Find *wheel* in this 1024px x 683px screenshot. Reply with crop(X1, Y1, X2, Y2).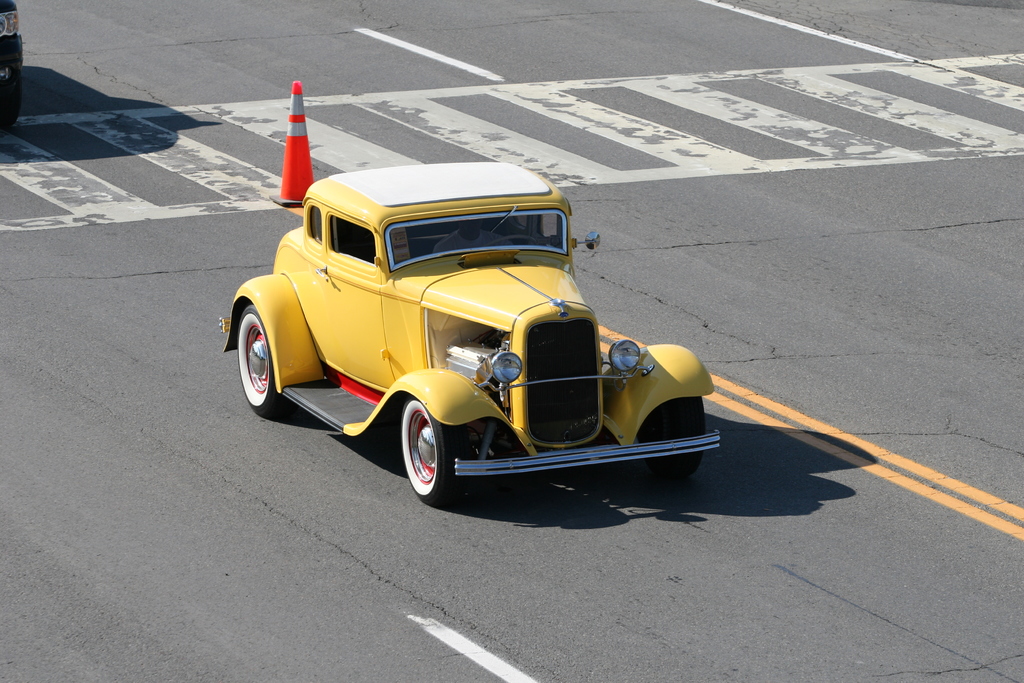
crop(392, 403, 454, 499).
